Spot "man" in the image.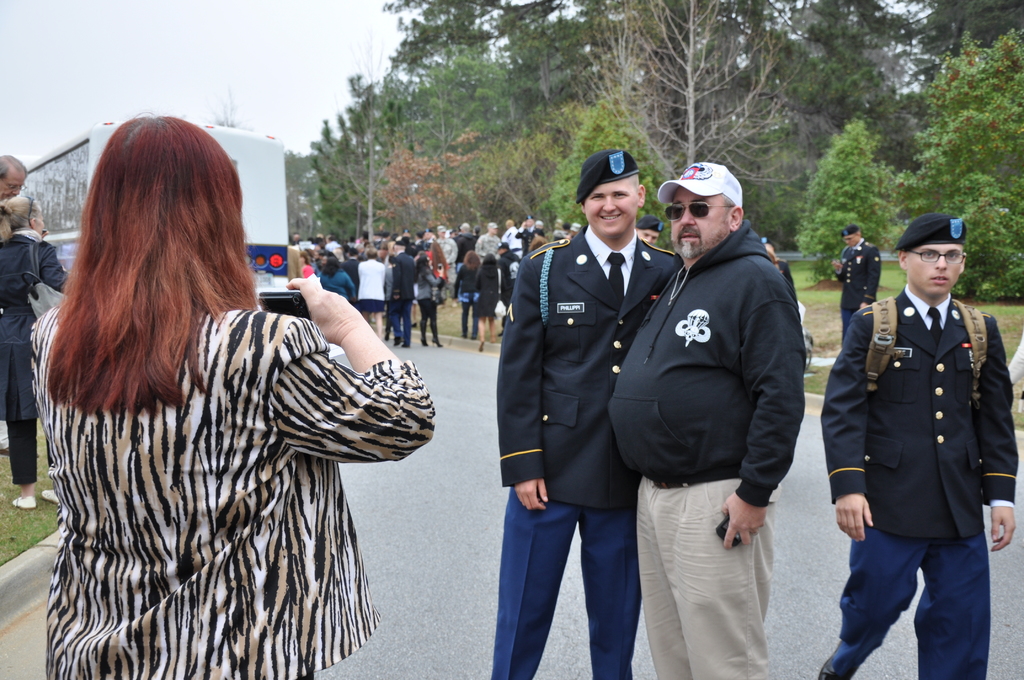
"man" found at (x1=513, y1=215, x2=545, y2=255).
